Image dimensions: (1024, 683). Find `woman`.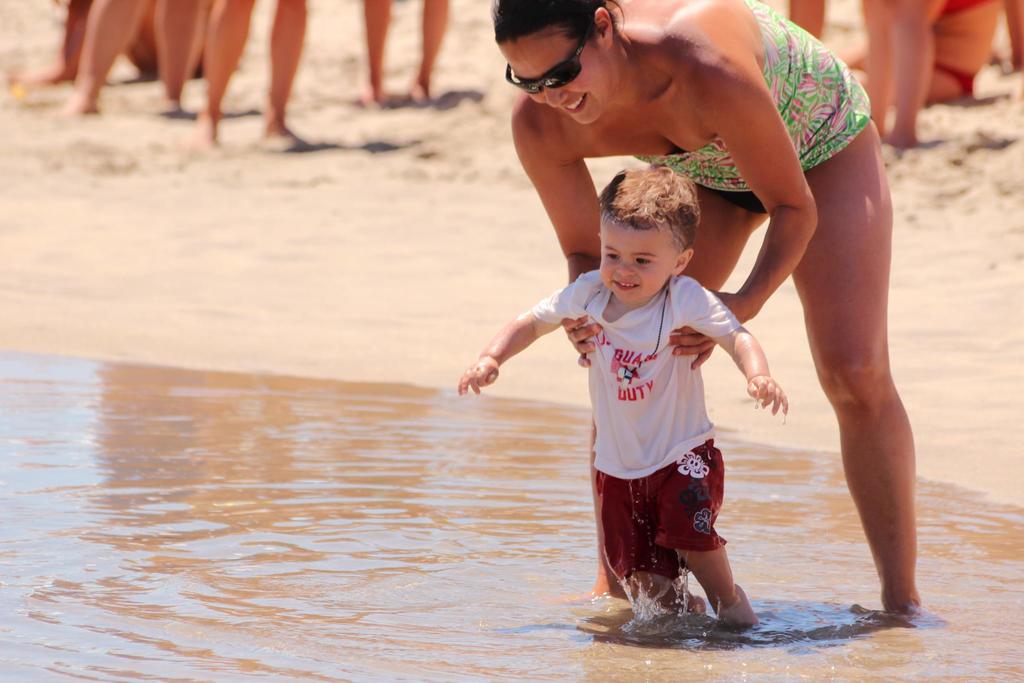
483/0/933/621.
